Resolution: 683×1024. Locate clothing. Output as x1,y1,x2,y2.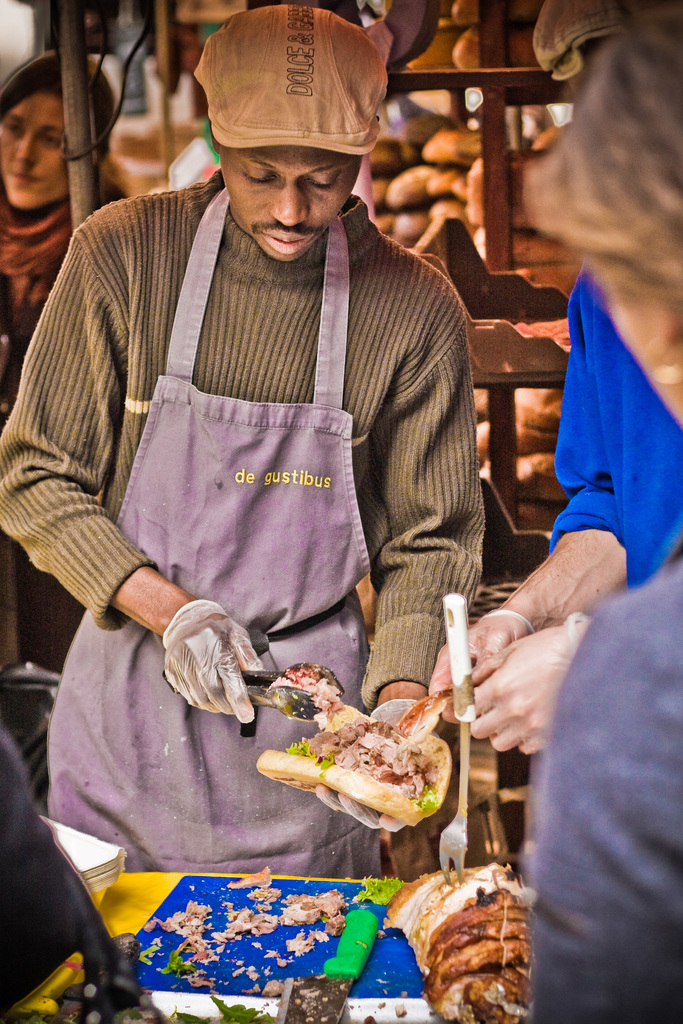
548,255,682,601.
